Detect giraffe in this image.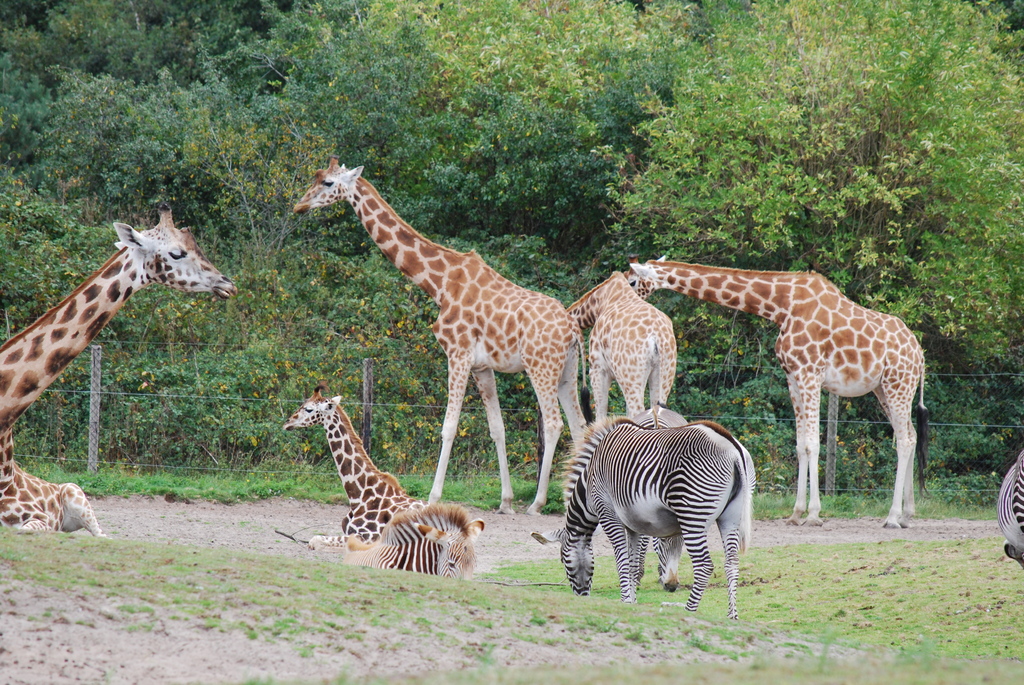
Detection: Rect(624, 257, 929, 532).
